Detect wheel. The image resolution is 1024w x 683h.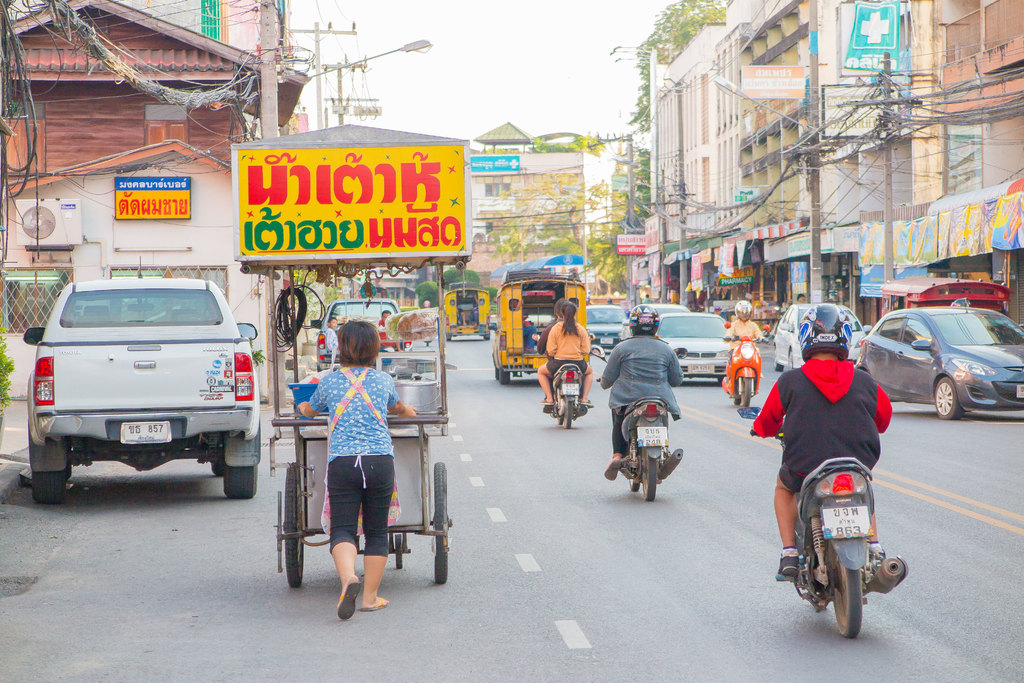
select_region(275, 462, 312, 586).
